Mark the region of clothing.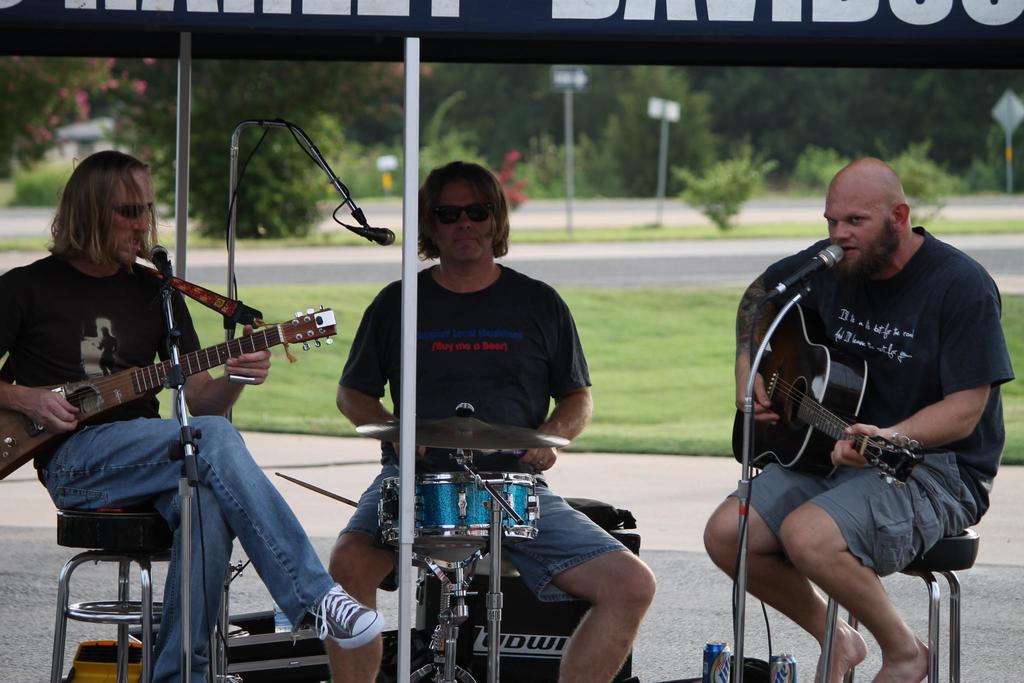
Region: pyautogui.locateOnScreen(335, 268, 598, 620).
